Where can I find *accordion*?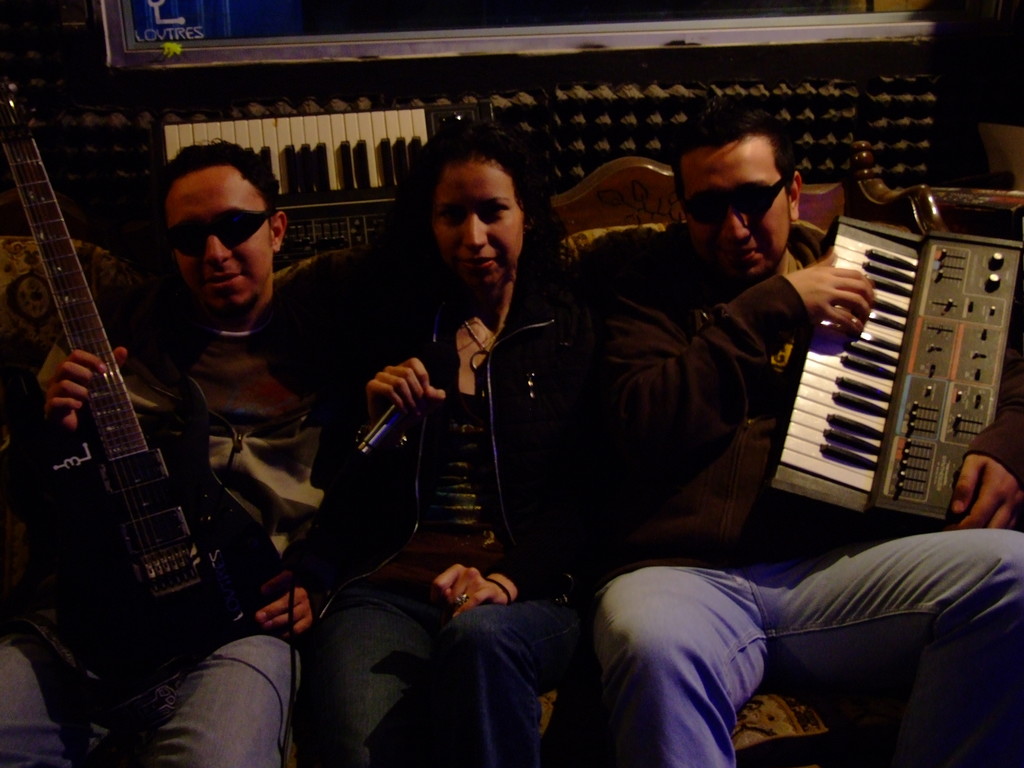
You can find it at {"left": 751, "top": 253, "right": 1003, "bottom": 528}.
